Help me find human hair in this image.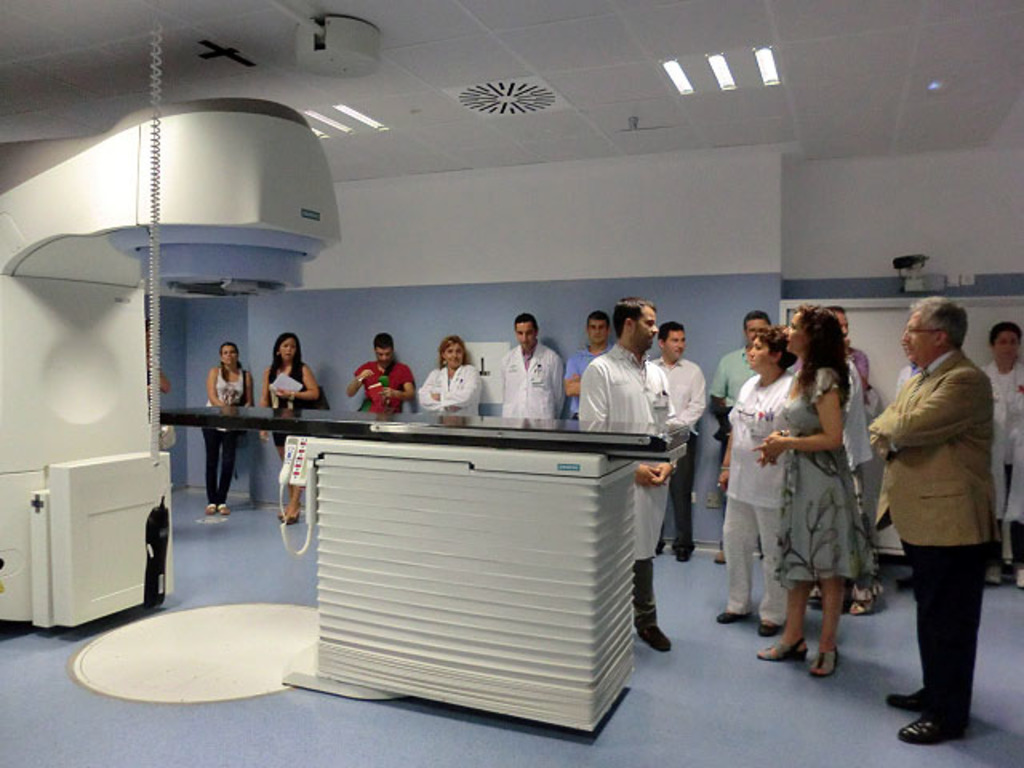
Found it: box(520, 314, 536, 328).
